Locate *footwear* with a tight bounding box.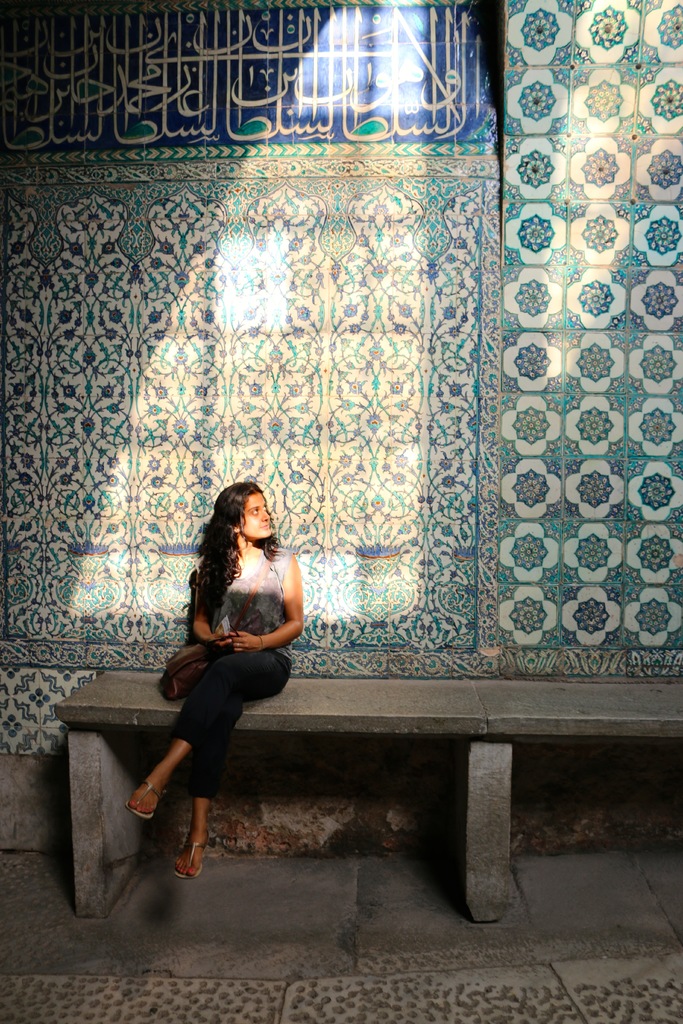
select_region(176, 842, 210, 881).
